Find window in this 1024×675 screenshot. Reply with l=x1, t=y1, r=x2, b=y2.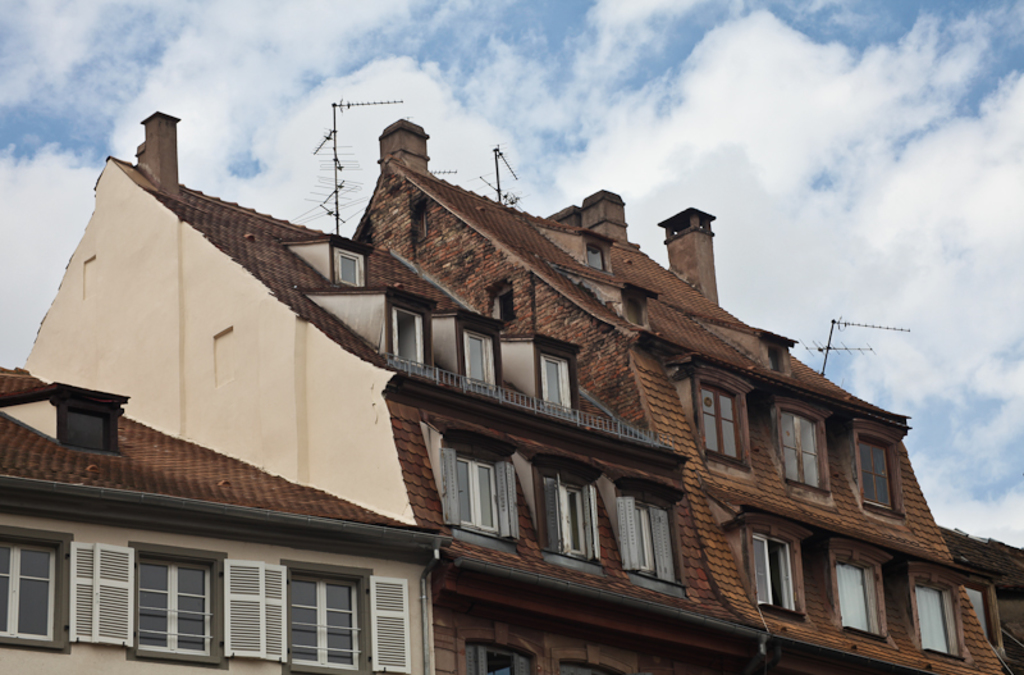
l=783, t=410, r=824, b=488.
